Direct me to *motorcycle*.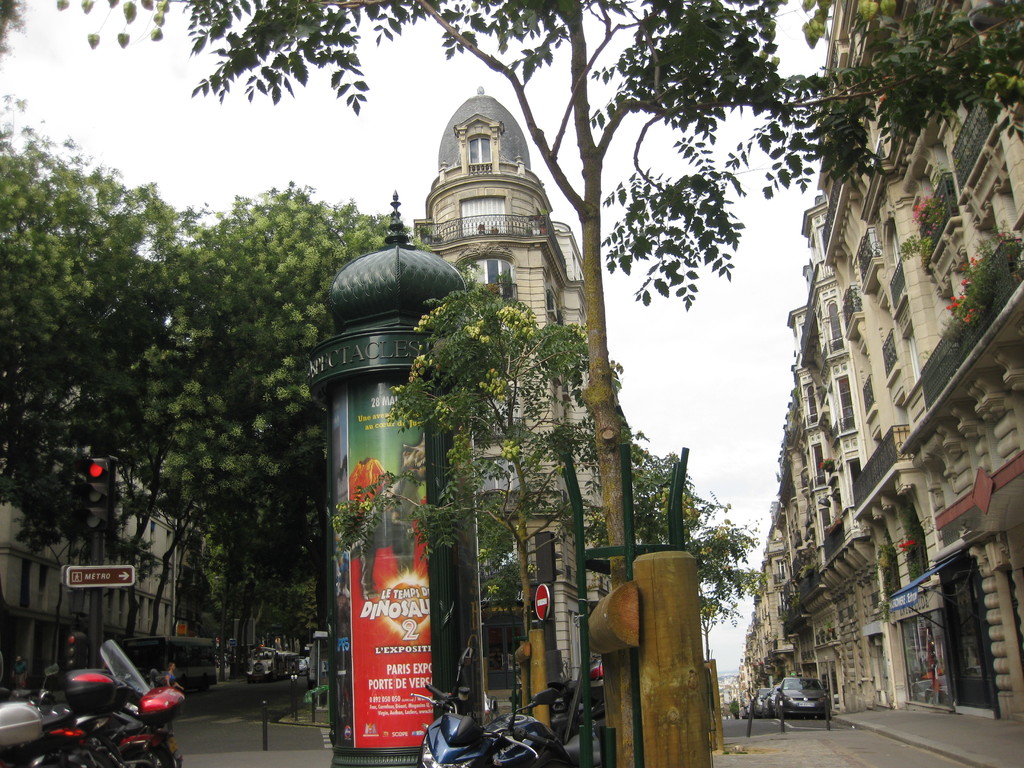
Direction: 410/646/568/767.
